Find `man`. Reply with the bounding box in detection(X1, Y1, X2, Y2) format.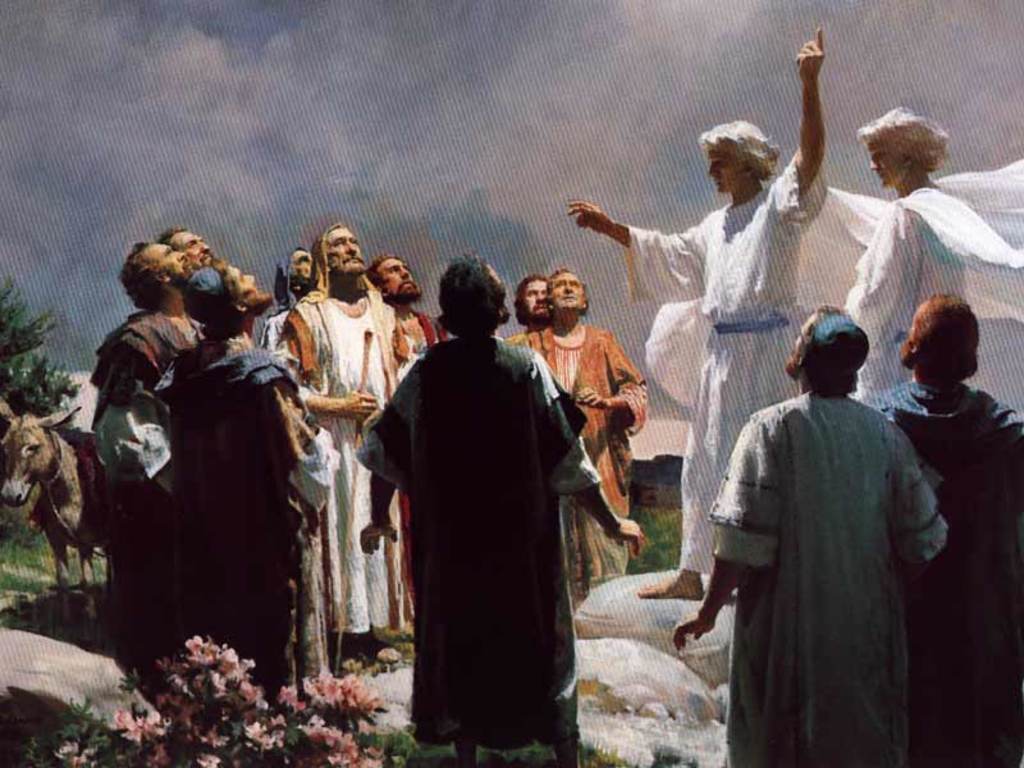
detection(365, 248, 442, 374).
